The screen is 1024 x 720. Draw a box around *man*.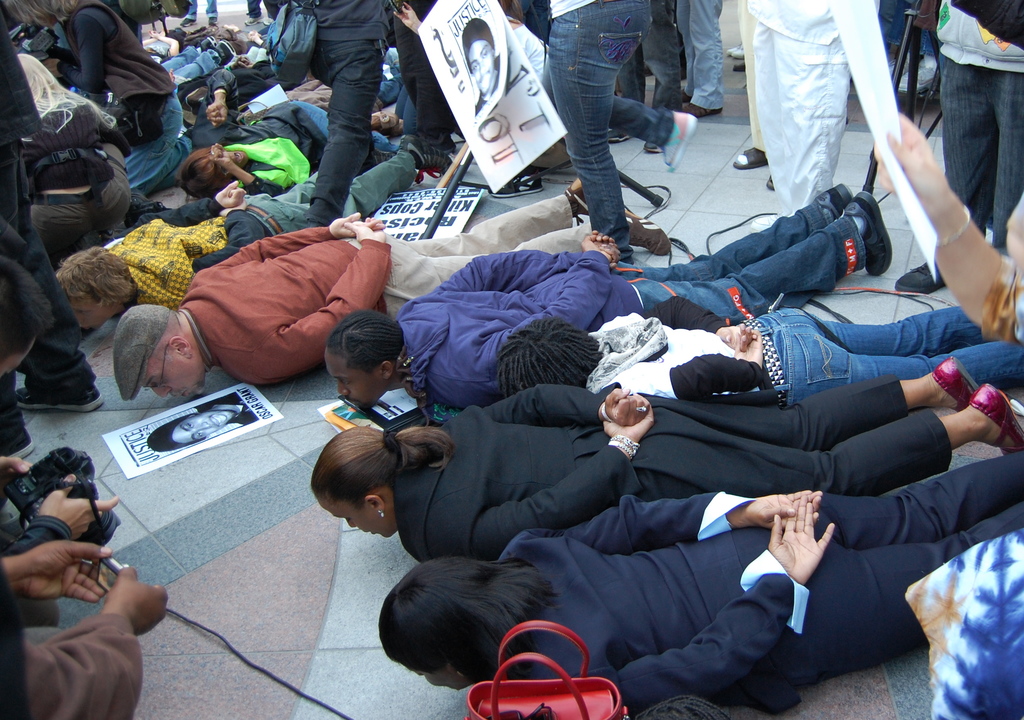
[x1=280, y1=0, x2=413, y2=216].
